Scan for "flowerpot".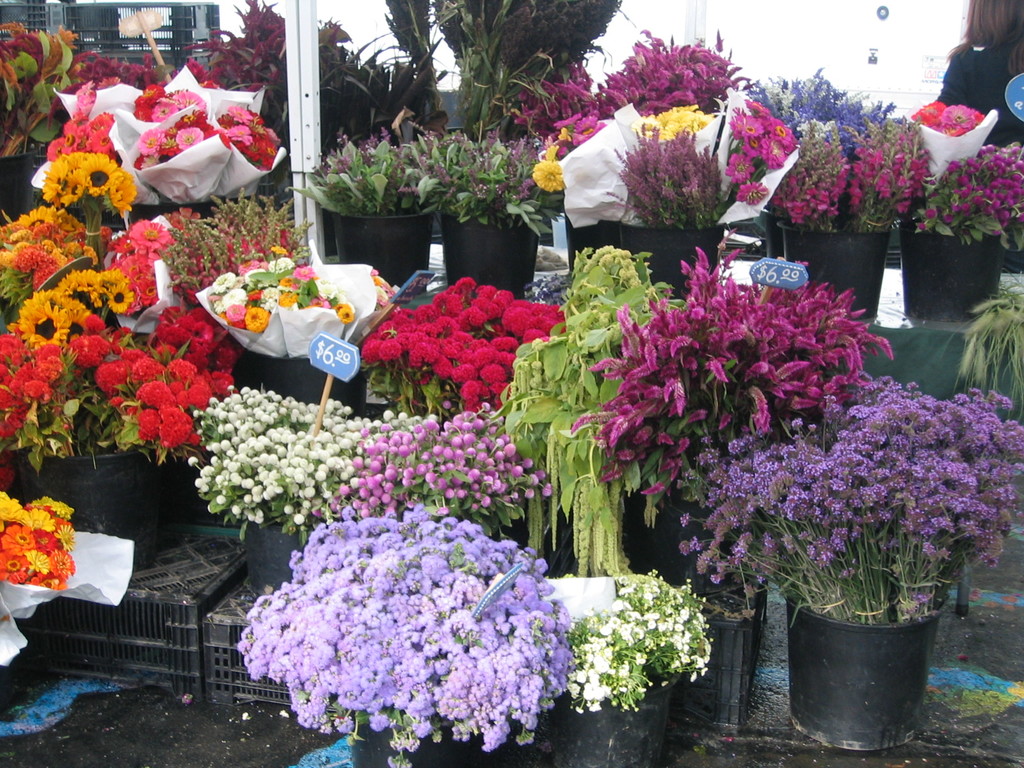
Scan result: 904/214/1004/319.
